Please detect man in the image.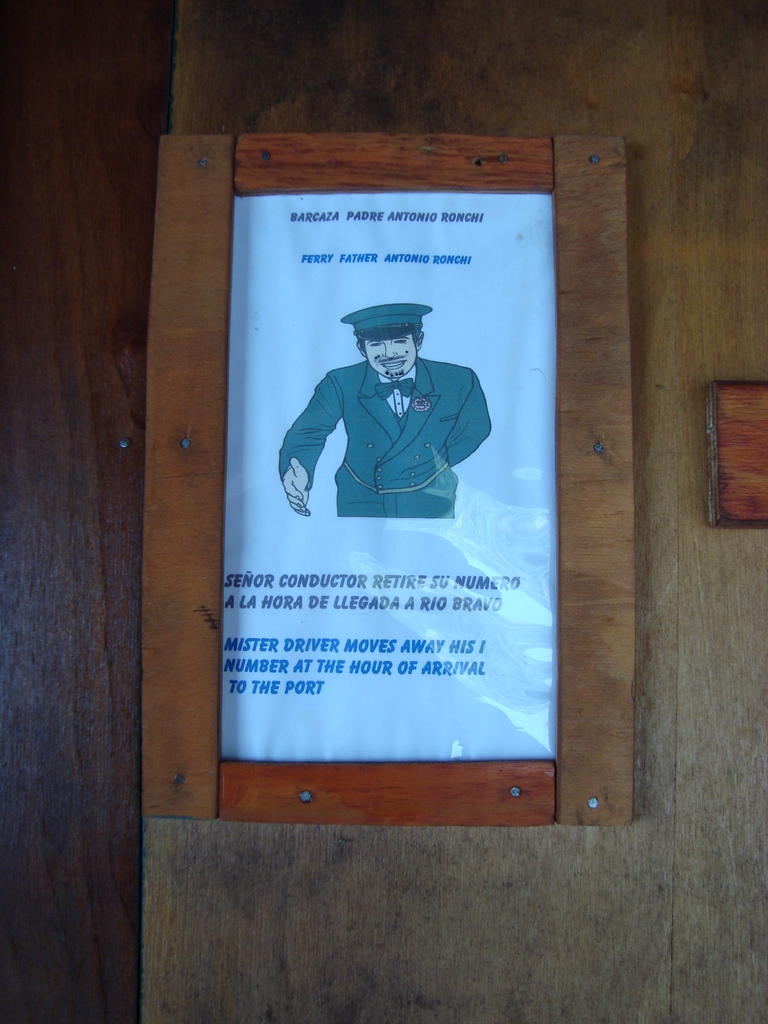
detection(281, 306, 487, 521).
